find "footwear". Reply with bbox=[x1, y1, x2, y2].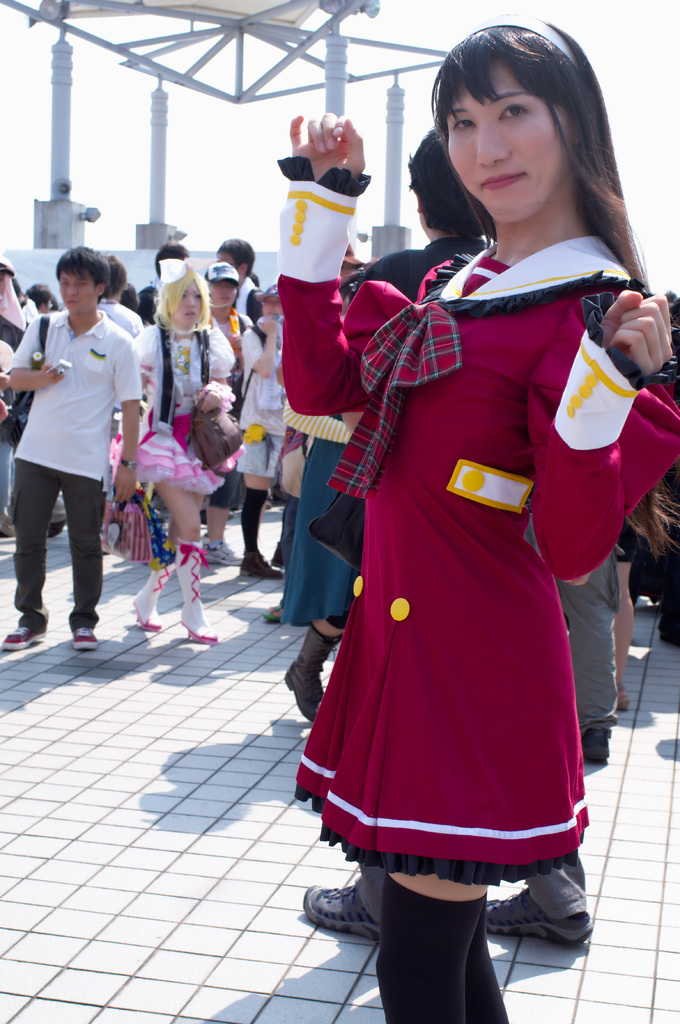
bbox=[241, 546, 284, 579].
